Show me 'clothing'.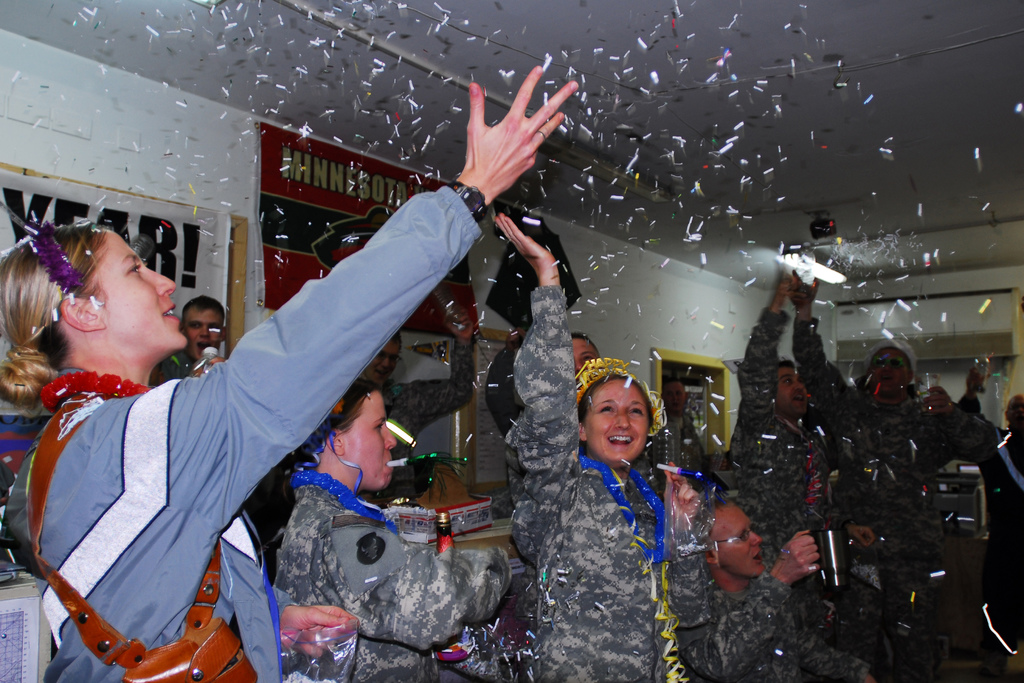
'clothing' is here: bbox=(945, 409, 1023, 682).
